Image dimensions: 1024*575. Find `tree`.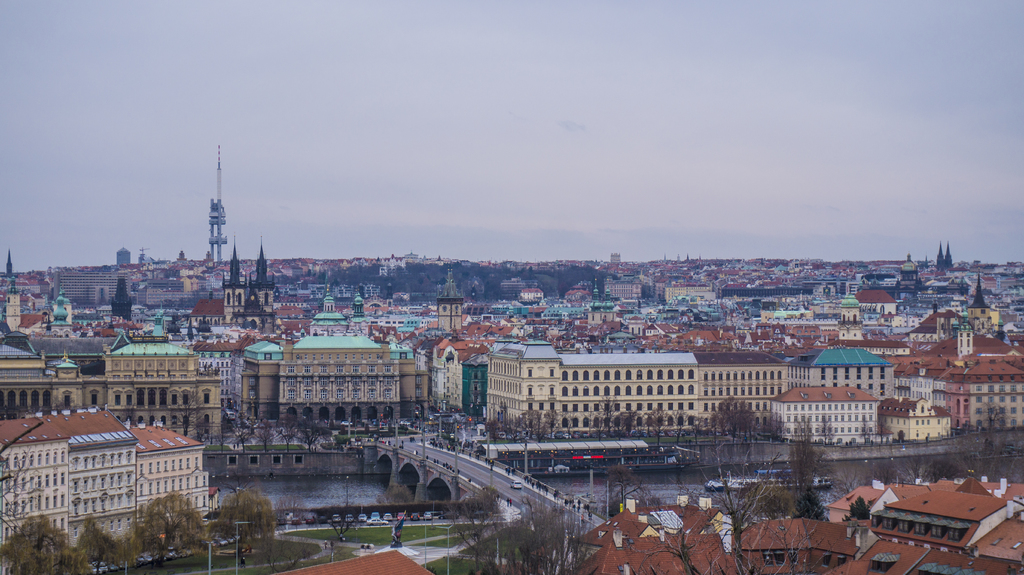
512:409:547:448.
